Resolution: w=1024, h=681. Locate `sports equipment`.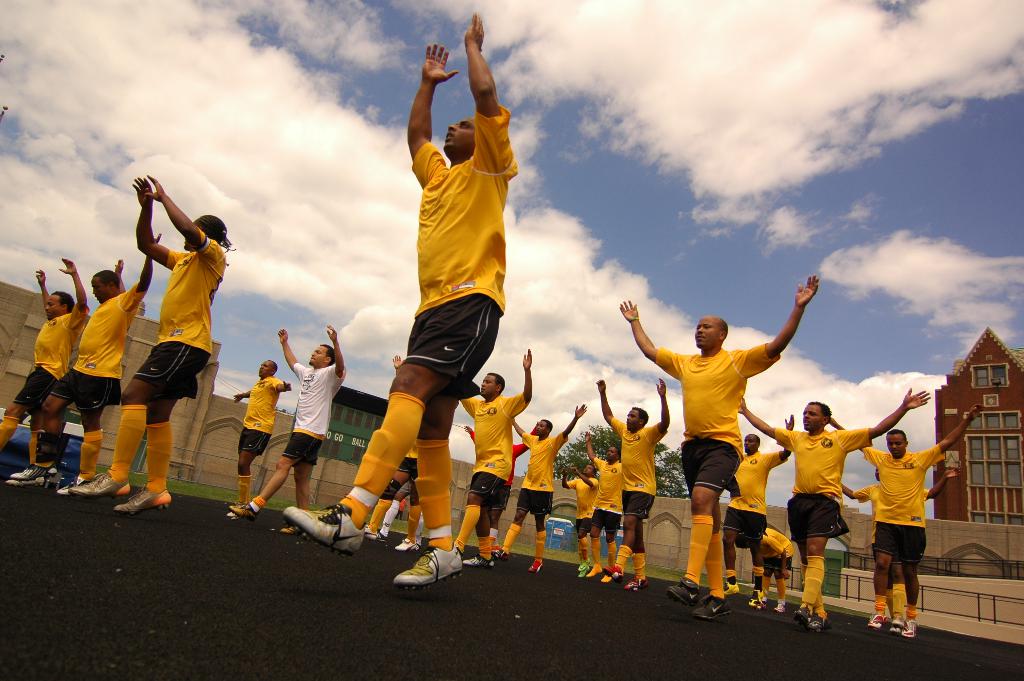
Rect(285, 505, 354, 551).
